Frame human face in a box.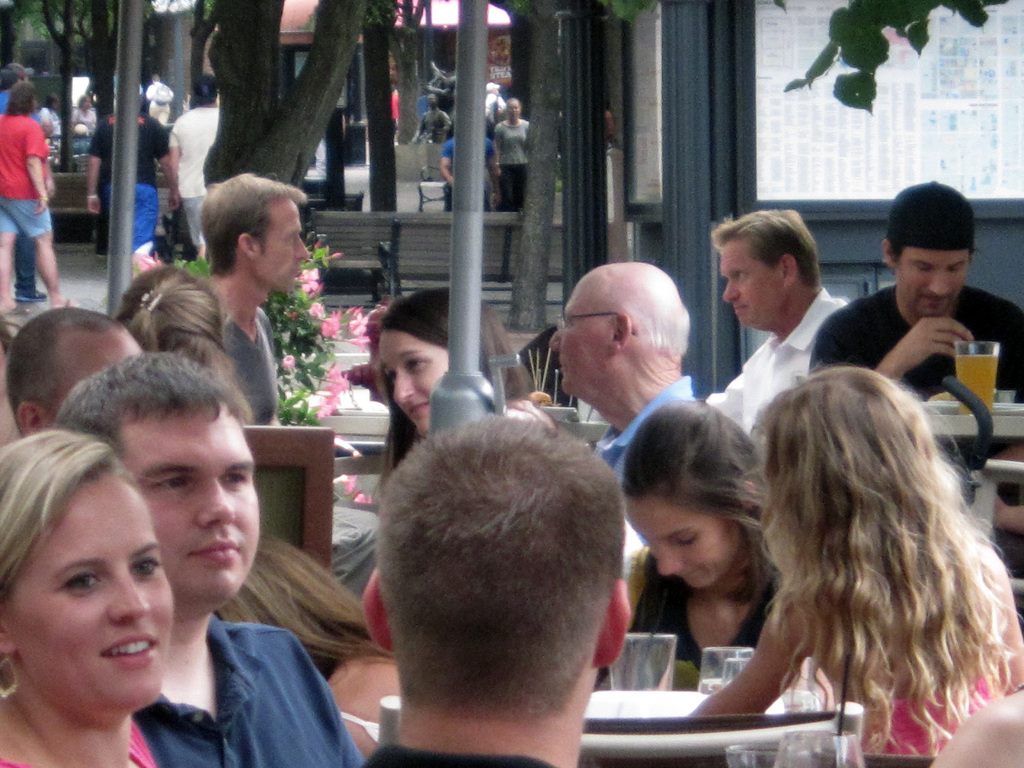
[x1=546, y1=279, x2=619, y2=397].
